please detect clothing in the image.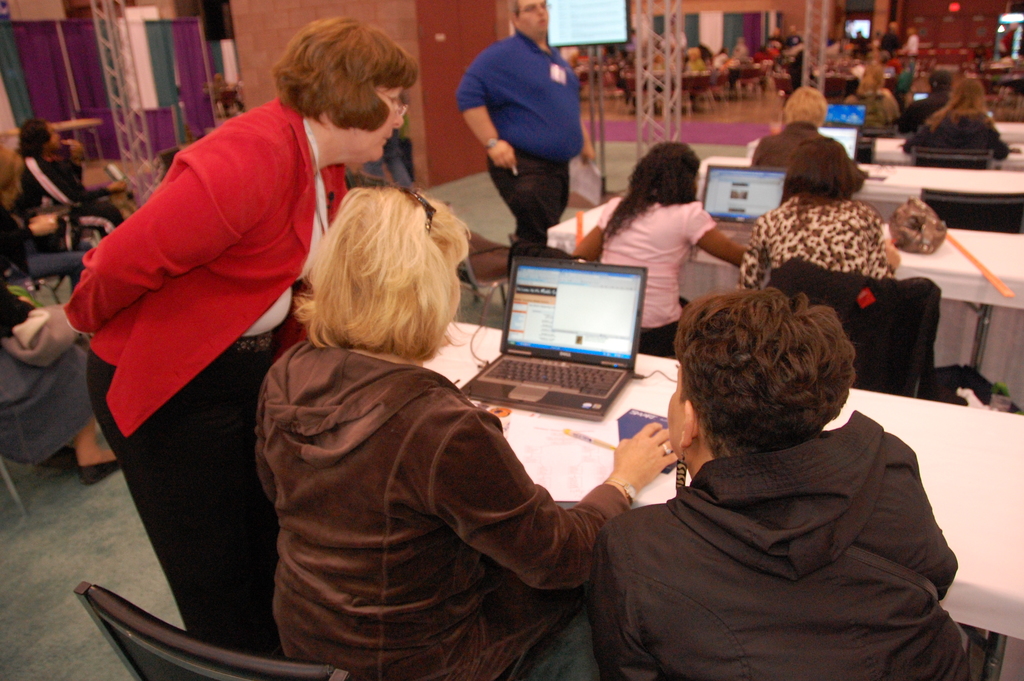
<bbox>597, 192, 716, 359</bbox>.
